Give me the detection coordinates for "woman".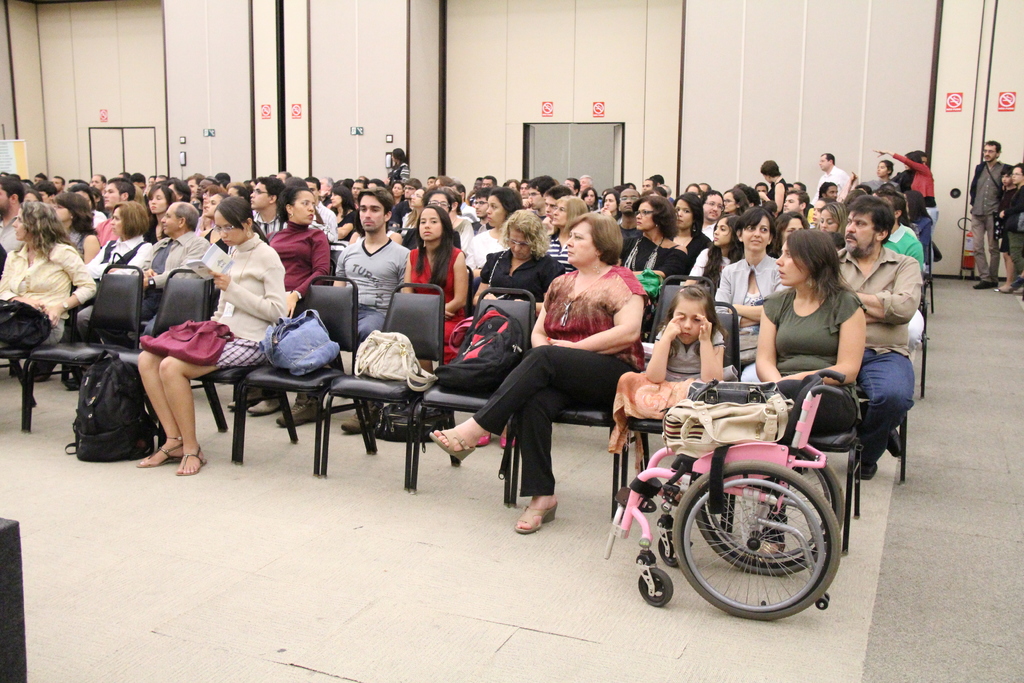
crop(84, 205, 148, 279).
